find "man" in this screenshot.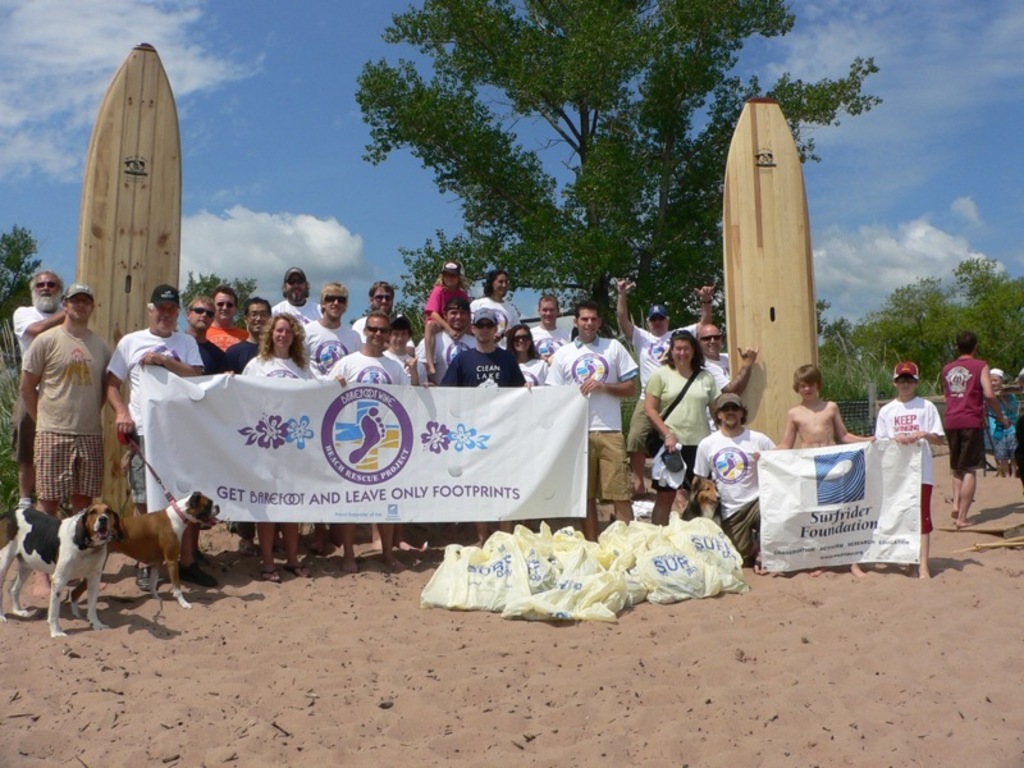
The bounding box for "man" is (x1=105, y1=285, x2=207, y2=591).
